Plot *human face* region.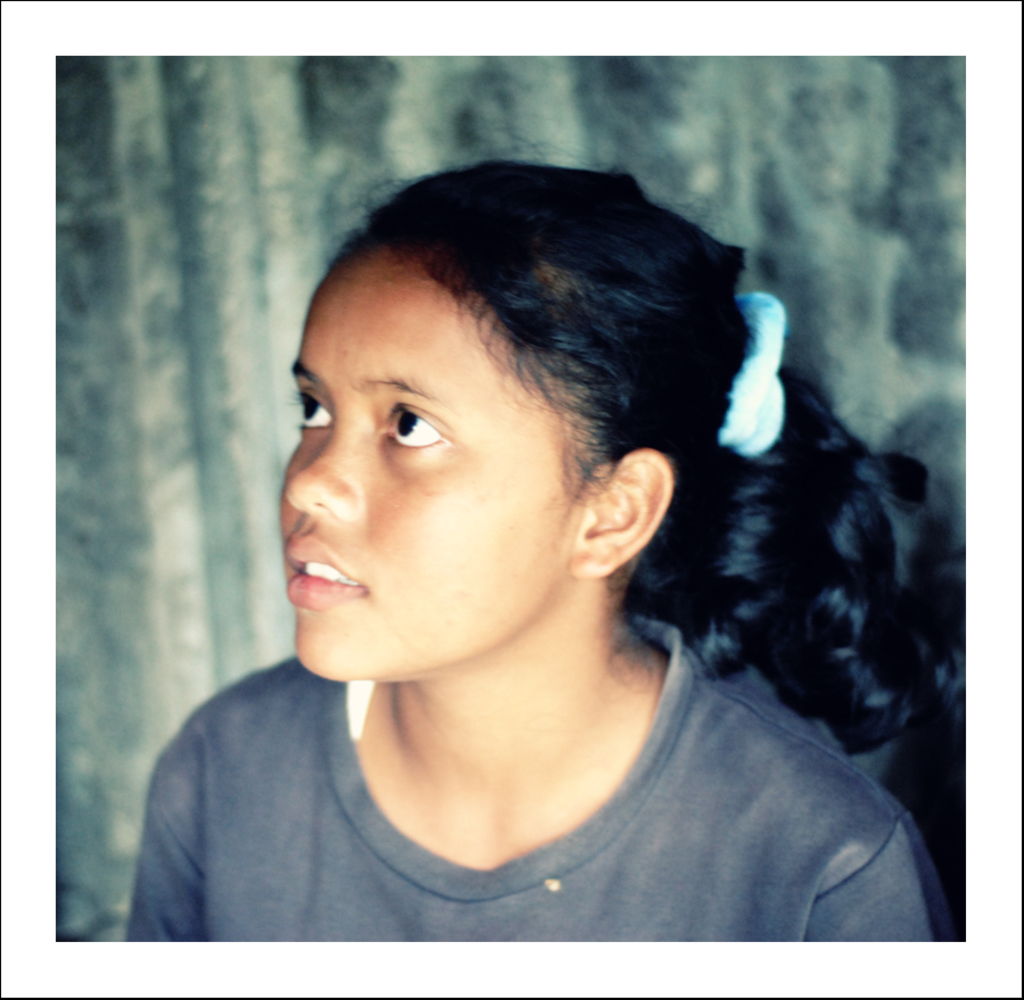
Plotted at (left=278, top=240, right=576, bottom=676).
